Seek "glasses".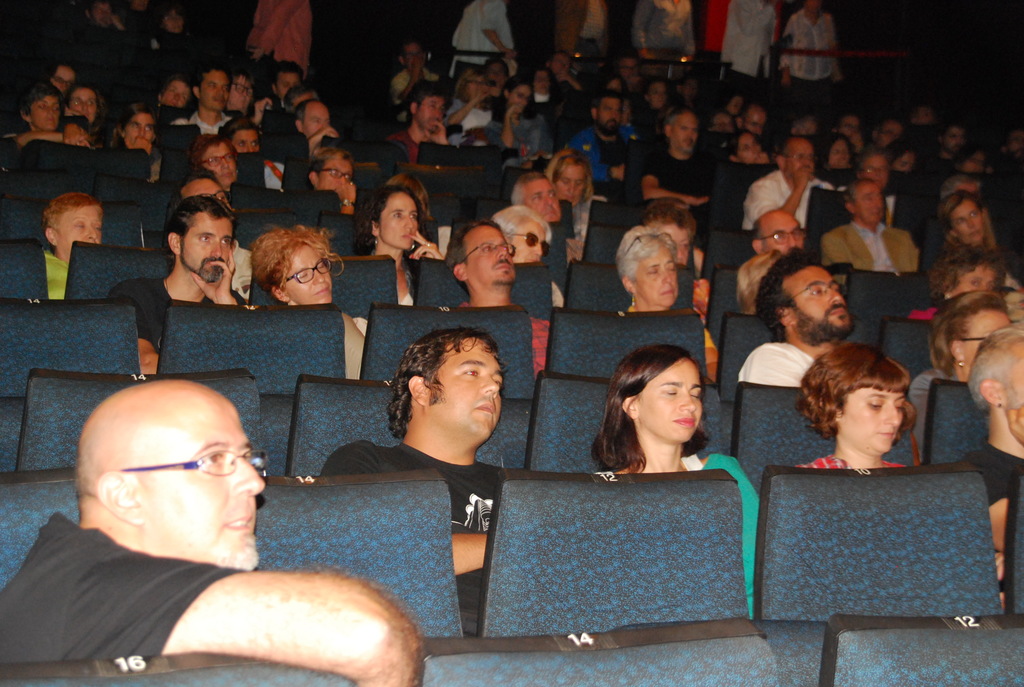
{"left": 234, "top": 81, "right": 253, "bottom": 101}.
